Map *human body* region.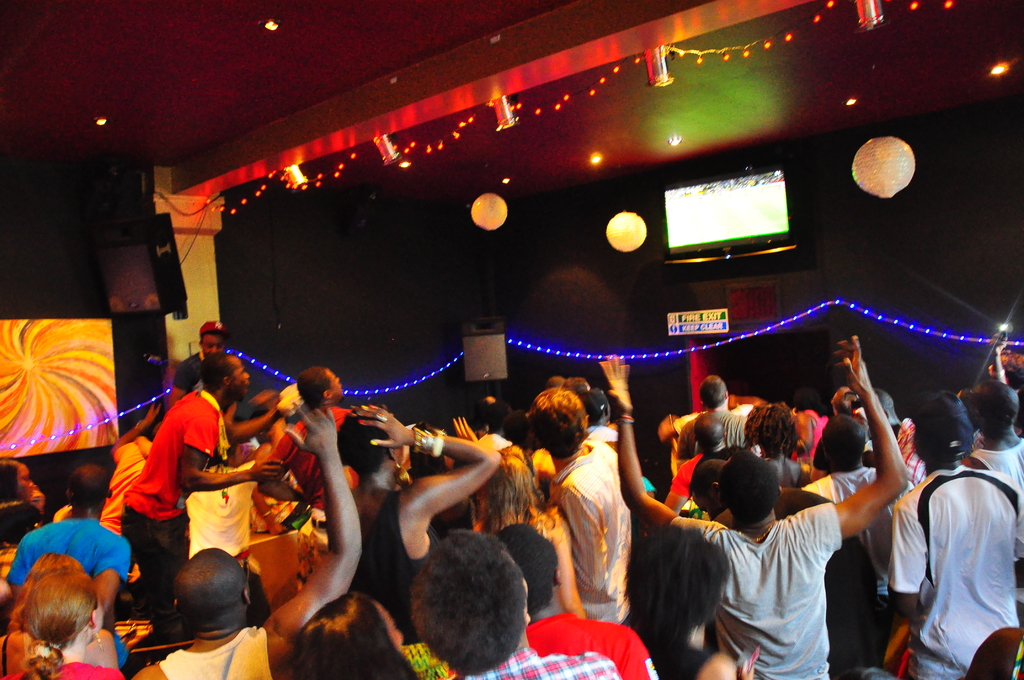
Mapped to detection(336, 403, 508, 679).
